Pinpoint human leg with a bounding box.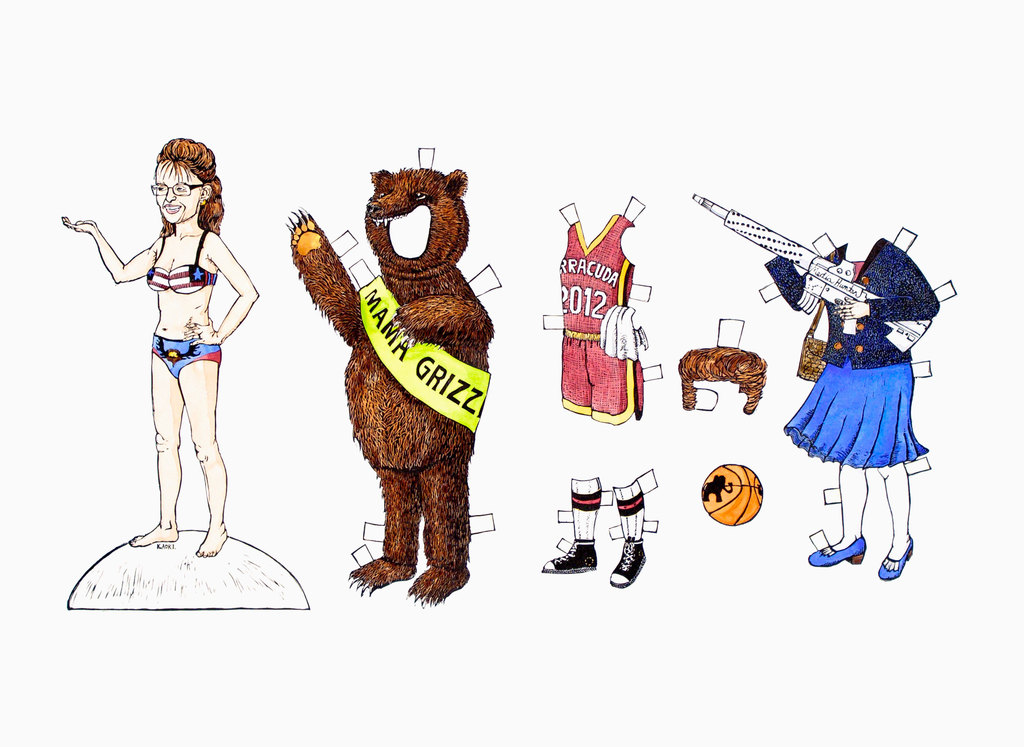
detection(127, 334, 181, 540).
